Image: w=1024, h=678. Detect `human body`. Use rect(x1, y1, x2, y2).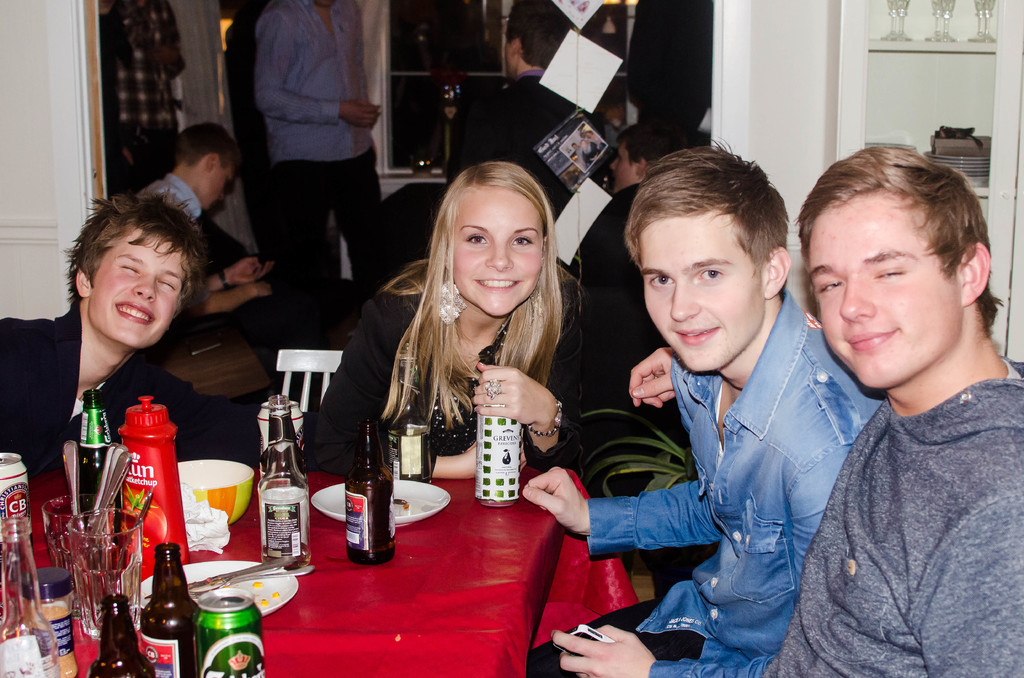
rect(451, 0, 616, 274).
